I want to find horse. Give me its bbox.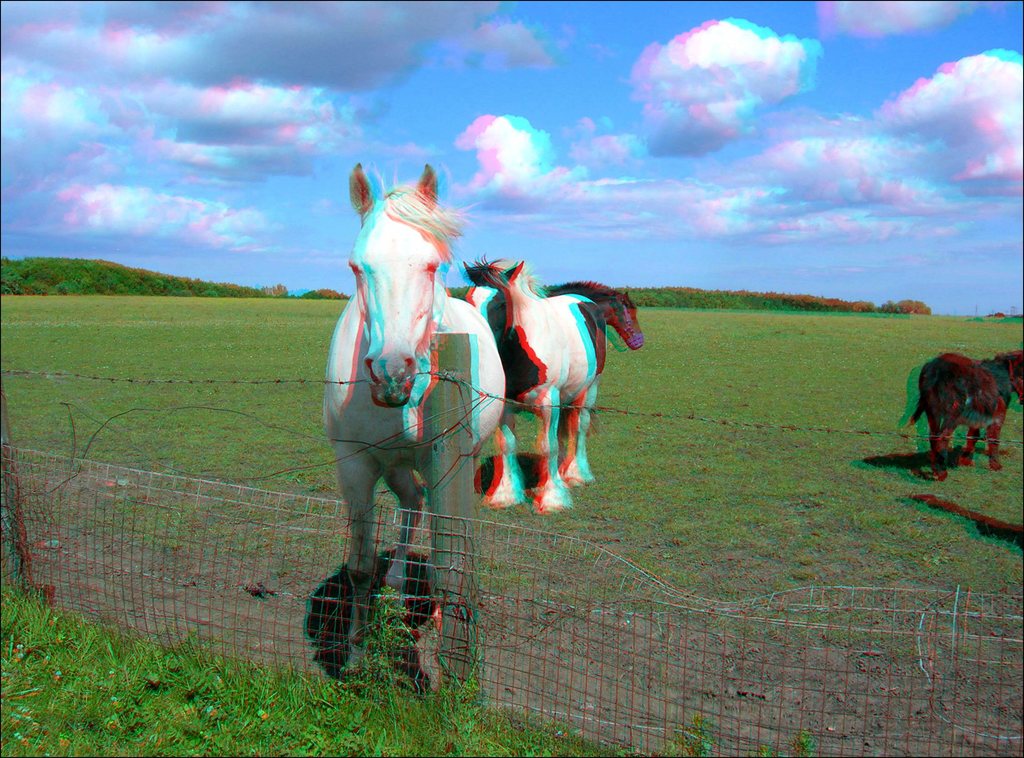
l=540, t=278, r=646, b=437.
